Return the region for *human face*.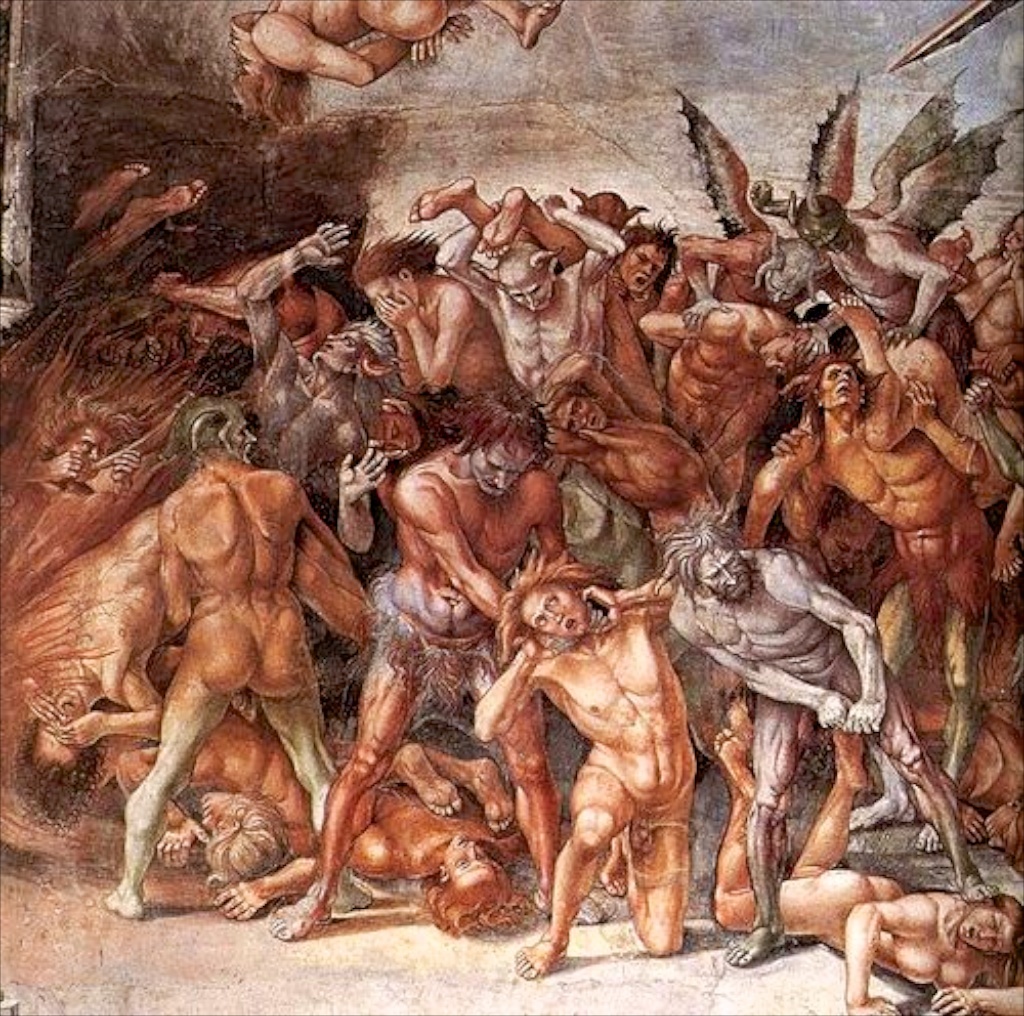
left=445, top=833, right=496, bottom=892.
